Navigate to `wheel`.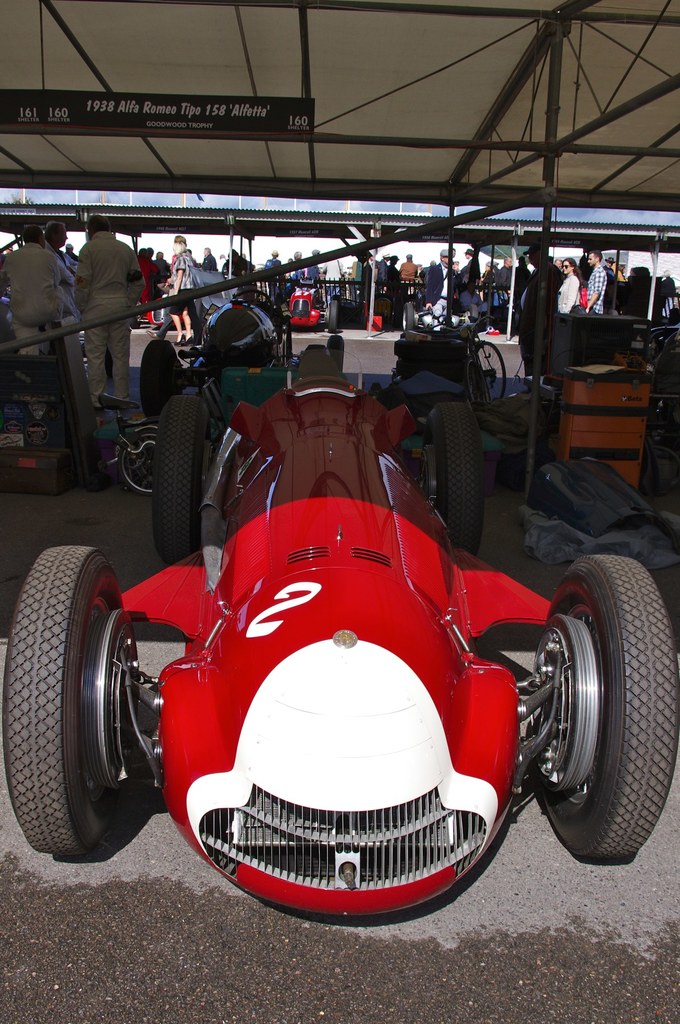
Navigation target: Rect(540, 557, 675, 865).
